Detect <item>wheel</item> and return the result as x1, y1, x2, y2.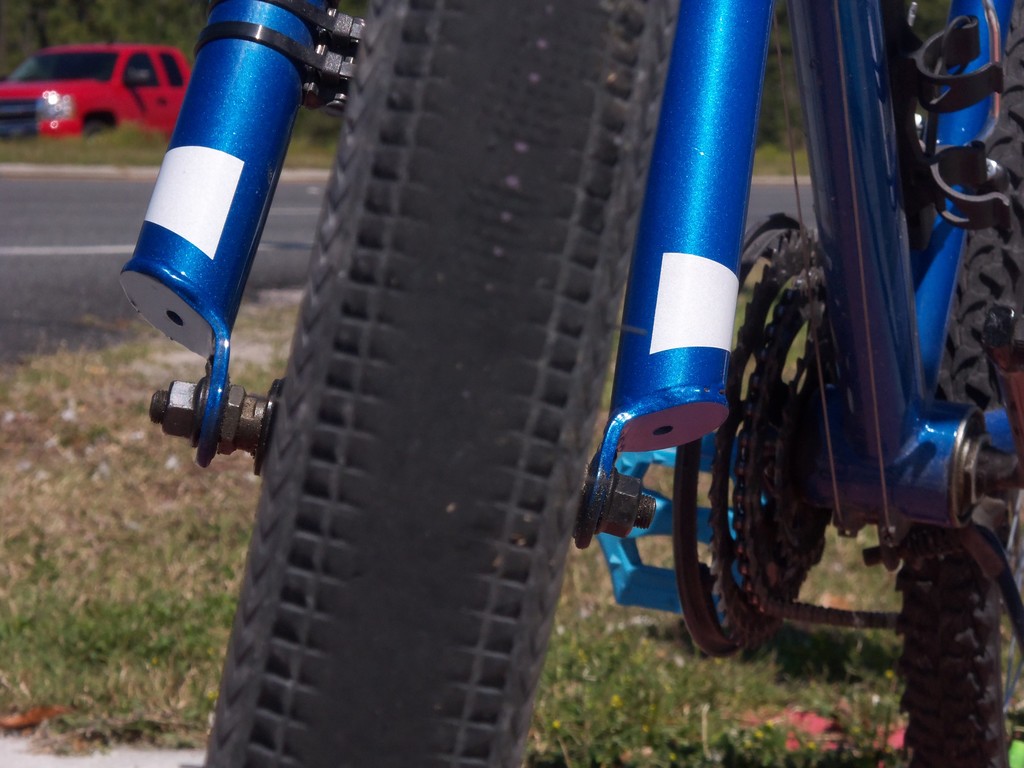
717, 305, 822, 632.
